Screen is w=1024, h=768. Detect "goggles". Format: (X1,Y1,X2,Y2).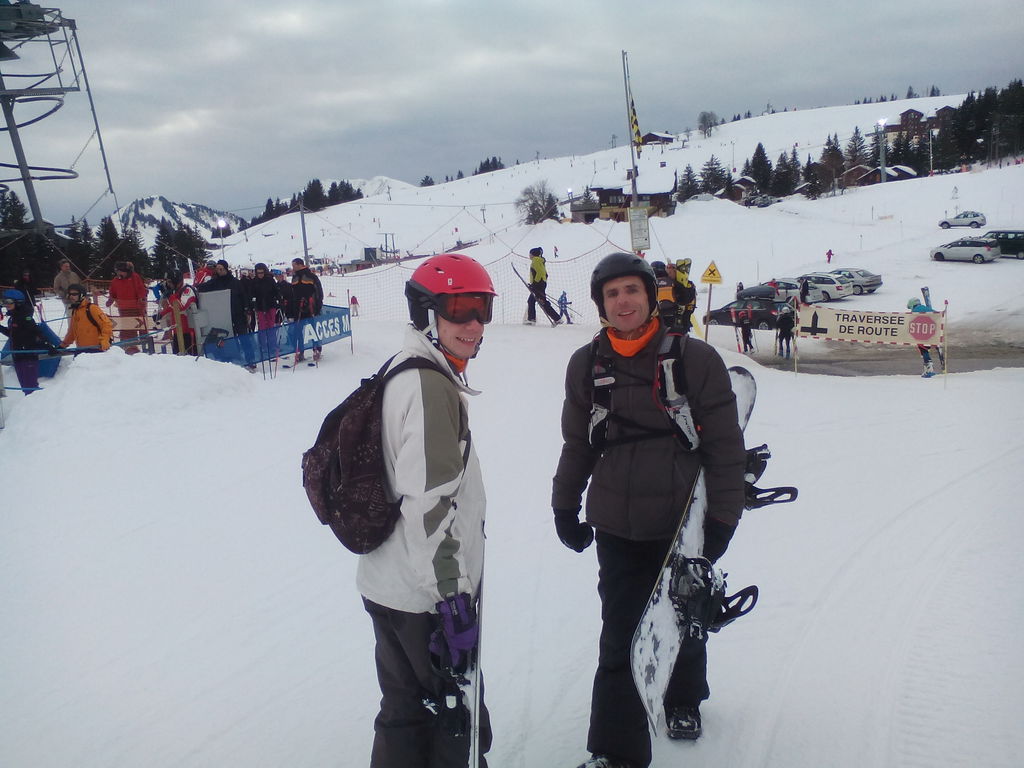
(252,271,266,276).
